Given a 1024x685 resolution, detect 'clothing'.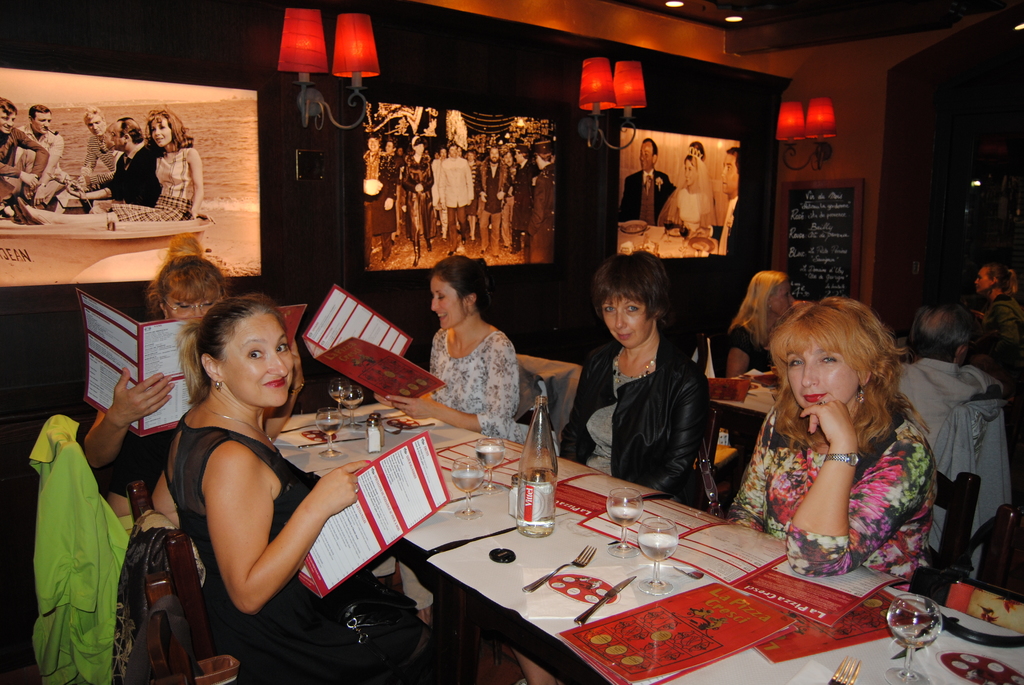
bbox=(23, 399, 124, 668).
